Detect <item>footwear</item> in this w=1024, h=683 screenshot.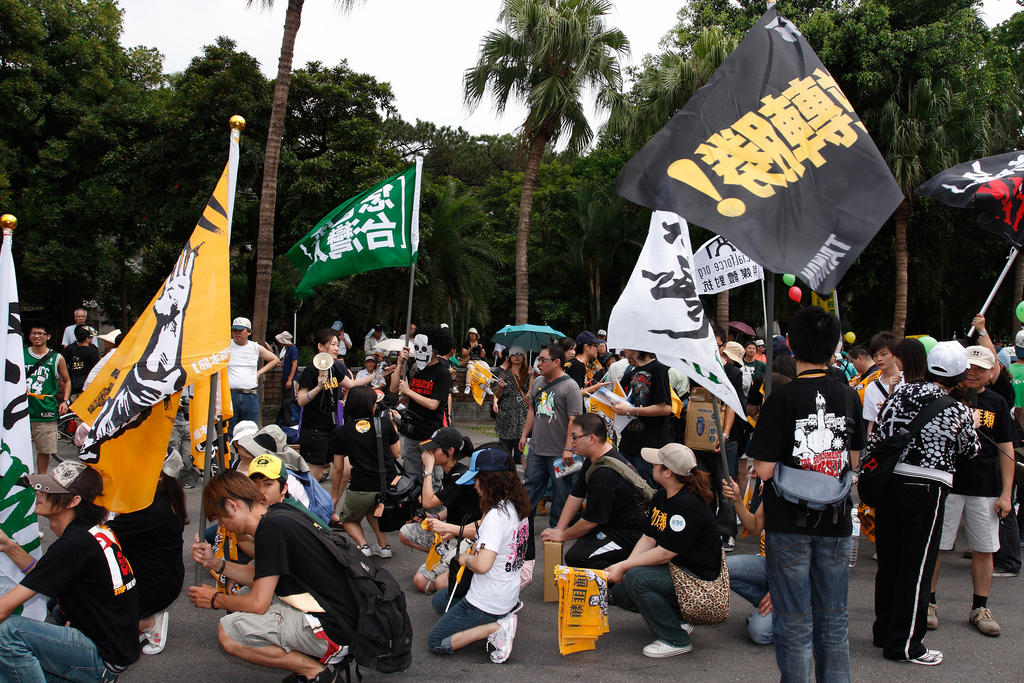
Detection: bbox=[535, 499, 547, 515].
